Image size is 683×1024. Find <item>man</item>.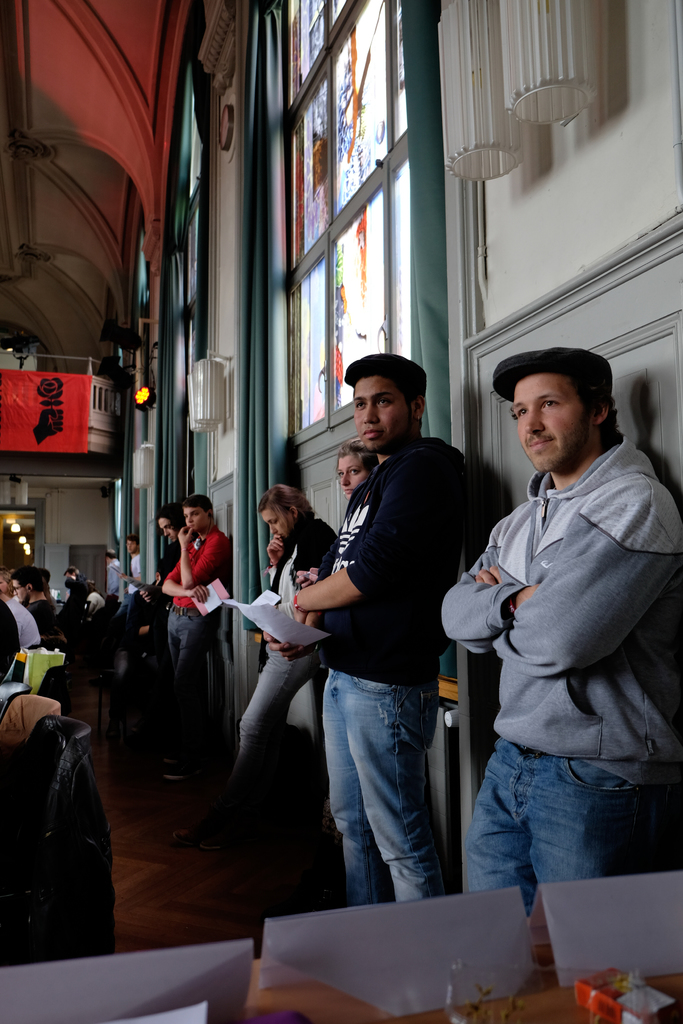
(x1=138, y1=504, x2=193, y2=644).
